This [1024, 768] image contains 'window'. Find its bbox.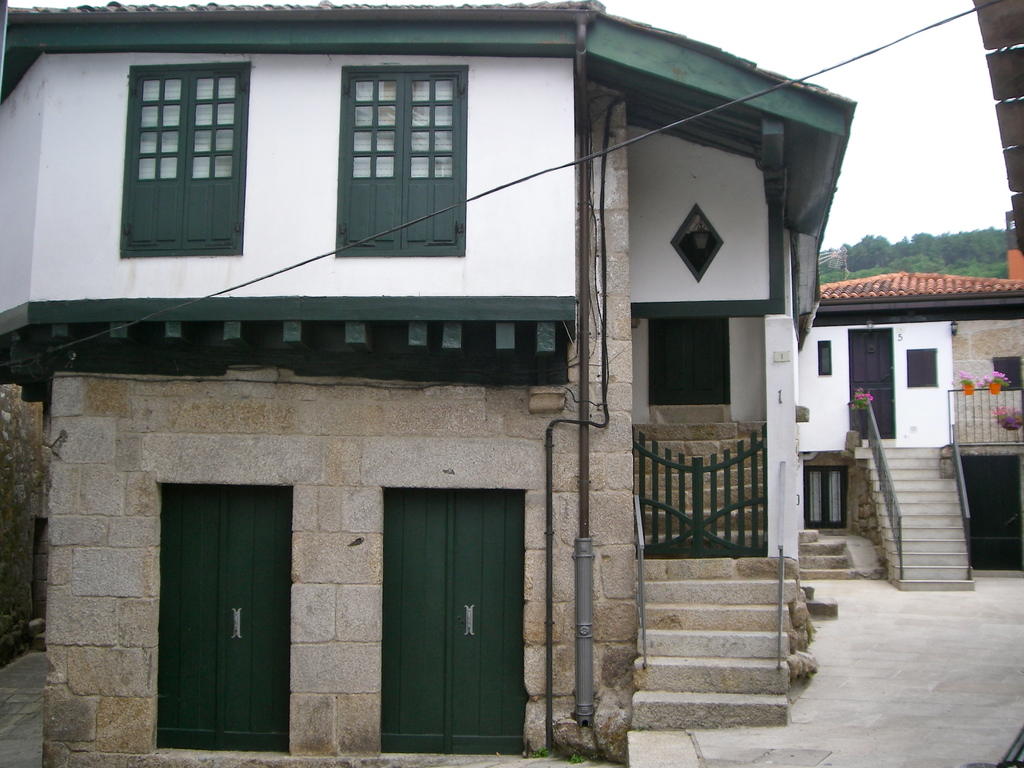
<region>803, 465, 849, 524</region>.
